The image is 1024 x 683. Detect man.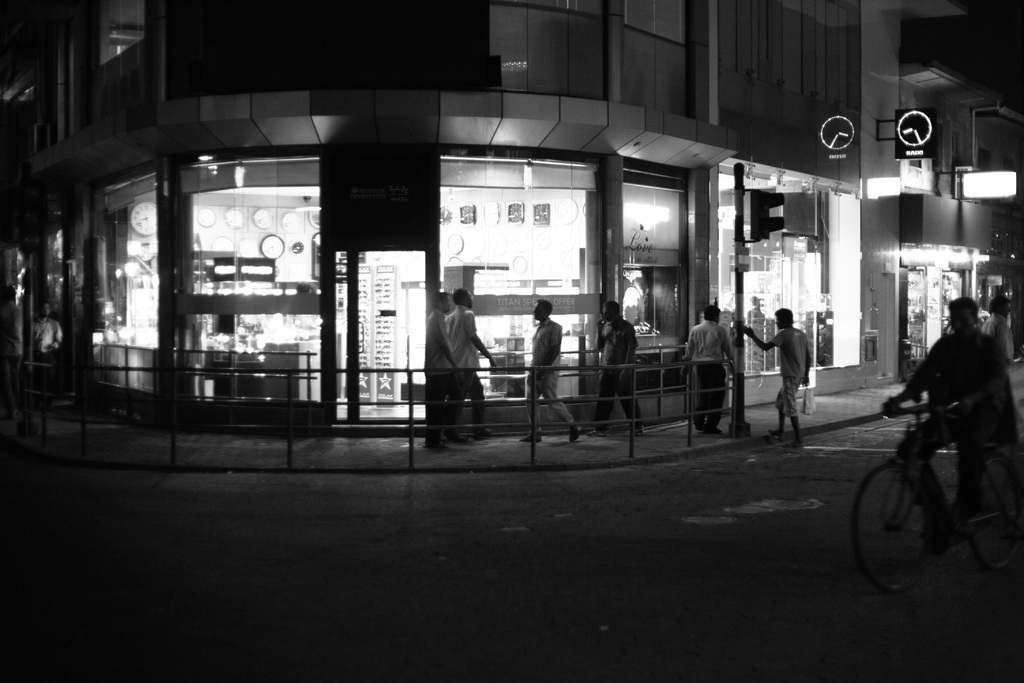
Detection: [681,305,736,434].
